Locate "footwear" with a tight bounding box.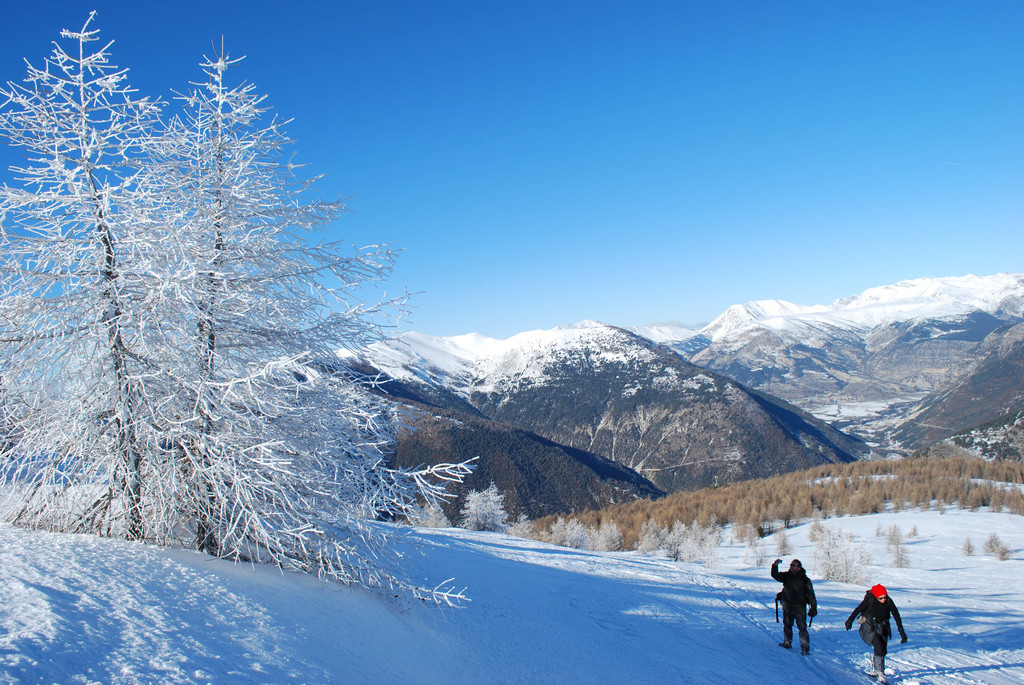
BBox(776, 642, 789, 651).
